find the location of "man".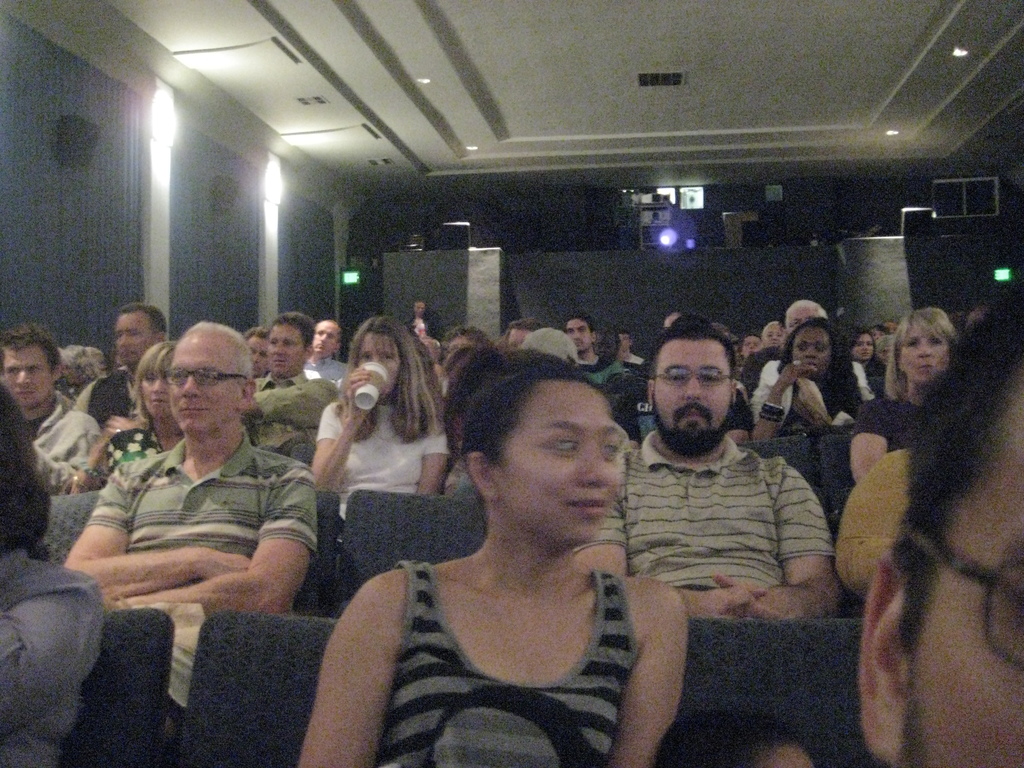
Location: (753,314,788,350).
